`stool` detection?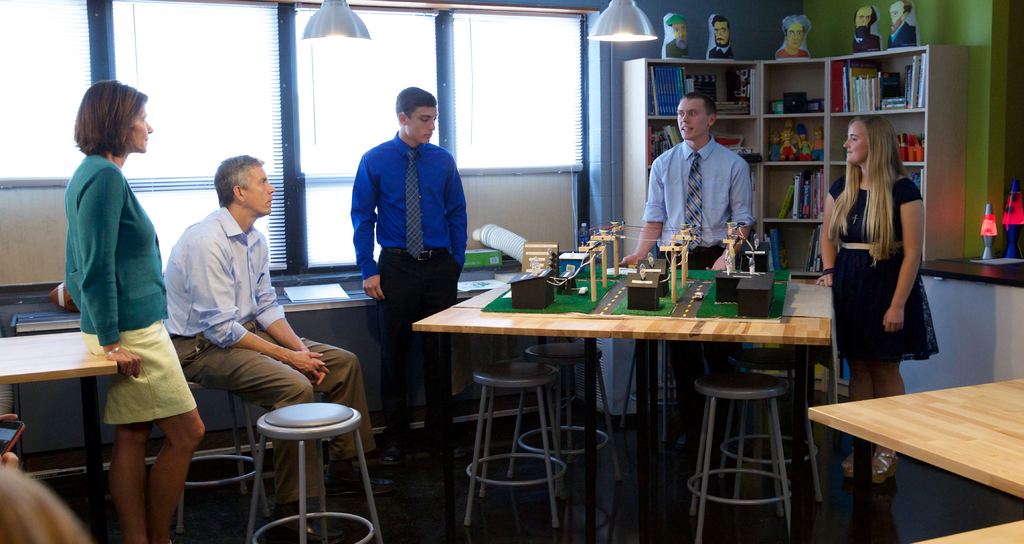
bbox(173, 379, 270, 531)
